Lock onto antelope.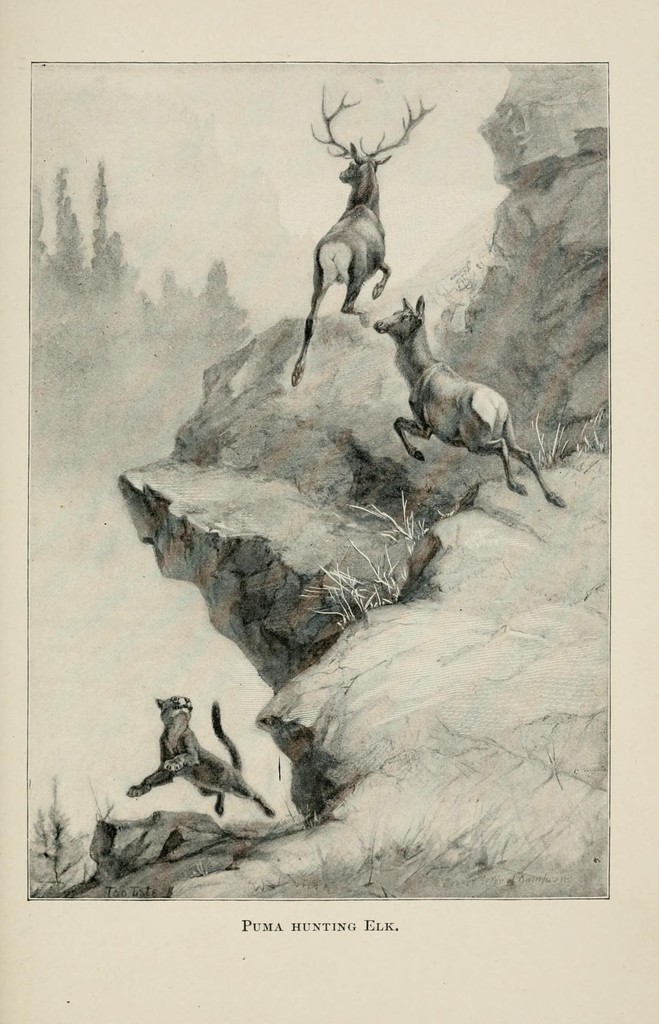
Locked: detection(293, 78, 438, 390).
